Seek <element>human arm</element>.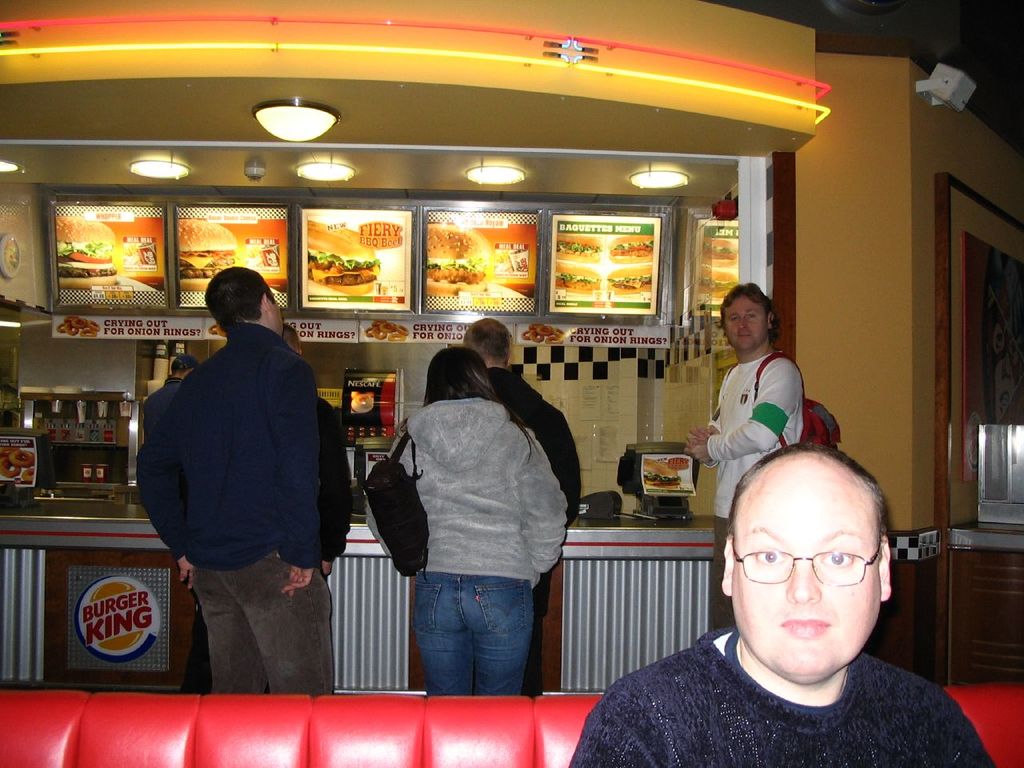
[366,426,402,558].
